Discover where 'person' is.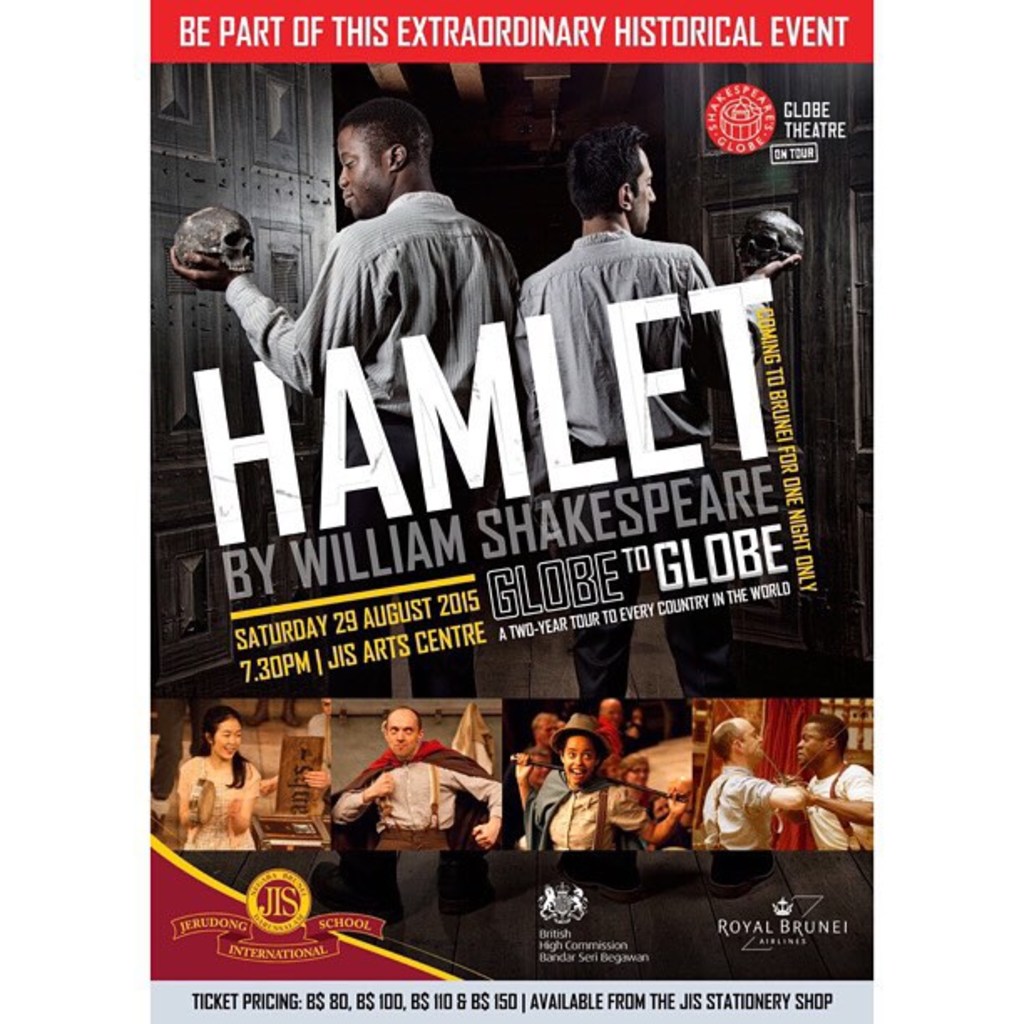
Discovered at bbox=(176, 703, 258, 847).
